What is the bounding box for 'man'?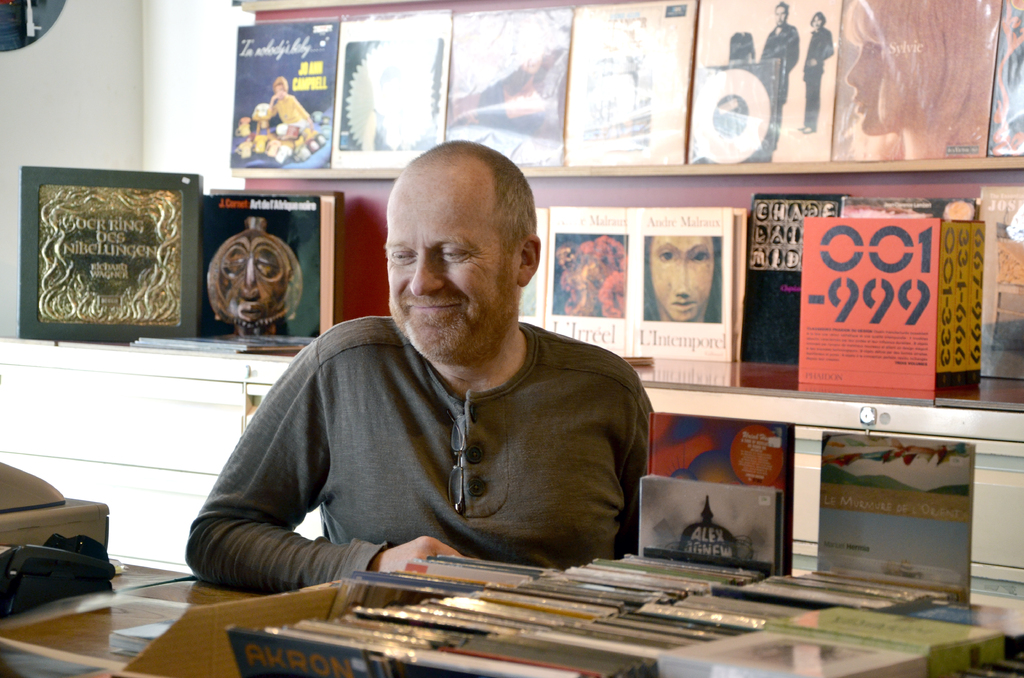
<box>196,154,677,590</box>.
